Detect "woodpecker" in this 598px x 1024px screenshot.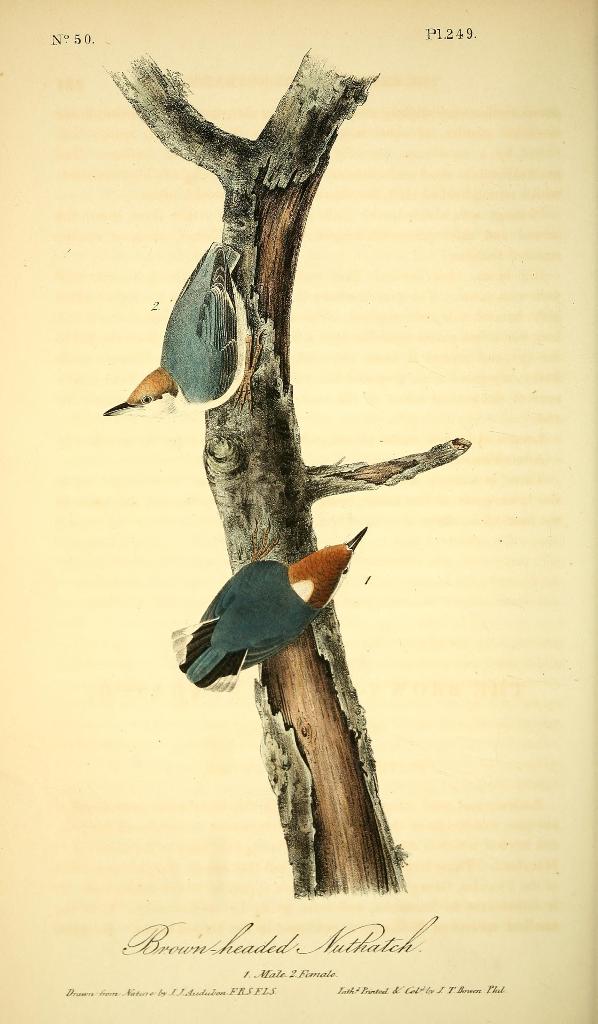
Detection: crop(92, 223, 264, 440).
